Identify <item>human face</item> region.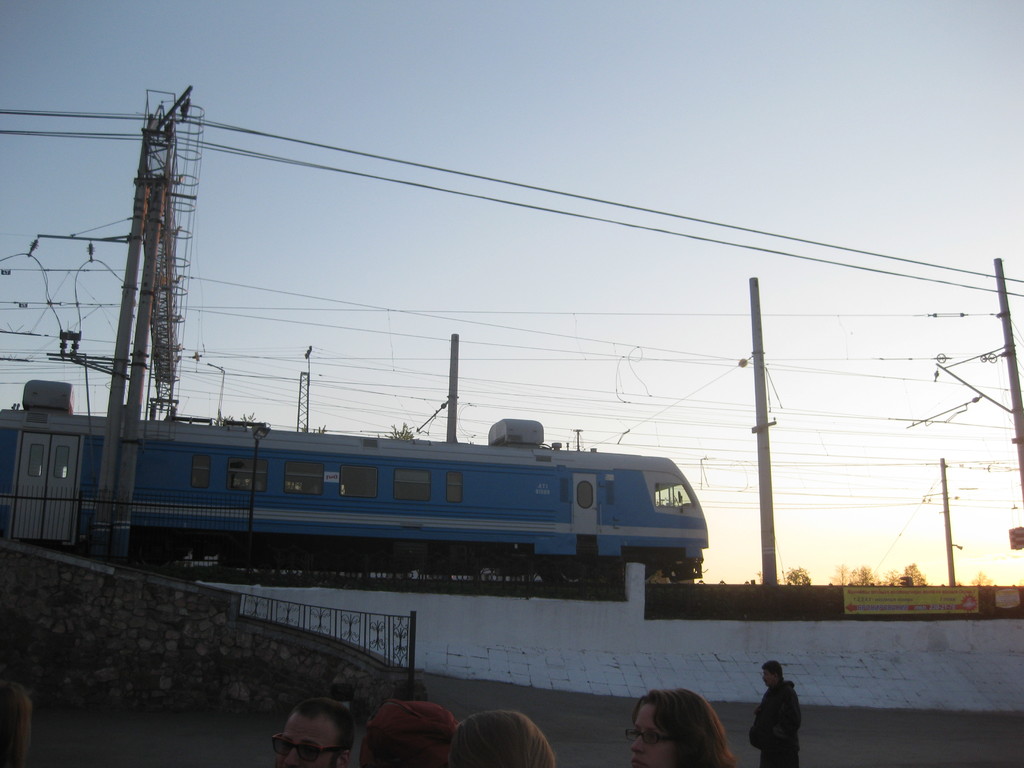
Region: (265, 717, 334, 767).
